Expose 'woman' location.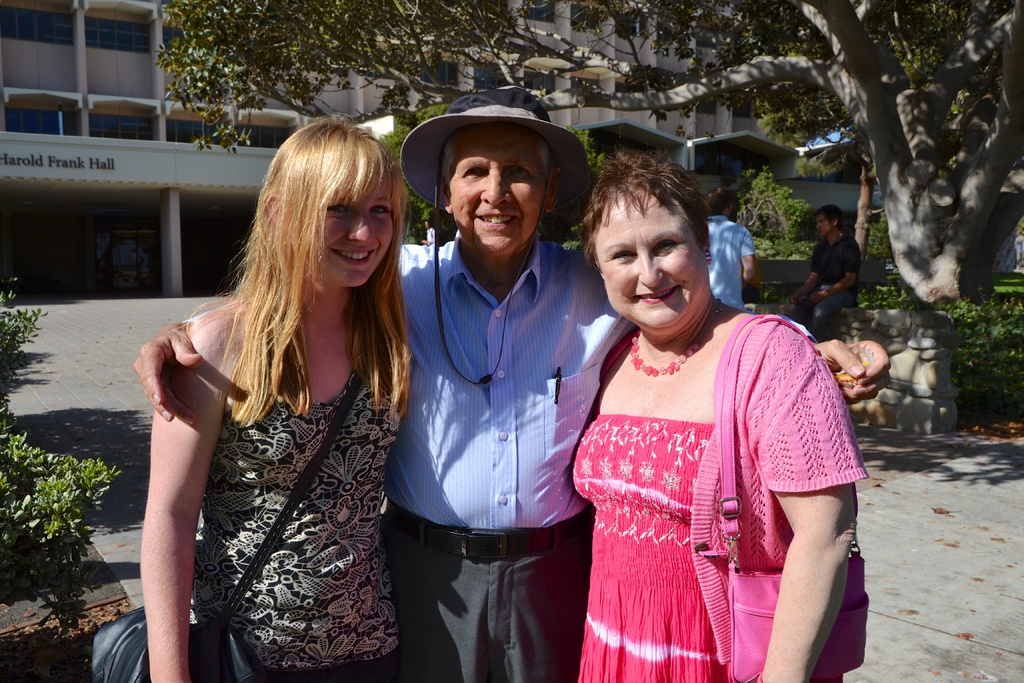
Exposed at locate(140, 117, 412, 682).
